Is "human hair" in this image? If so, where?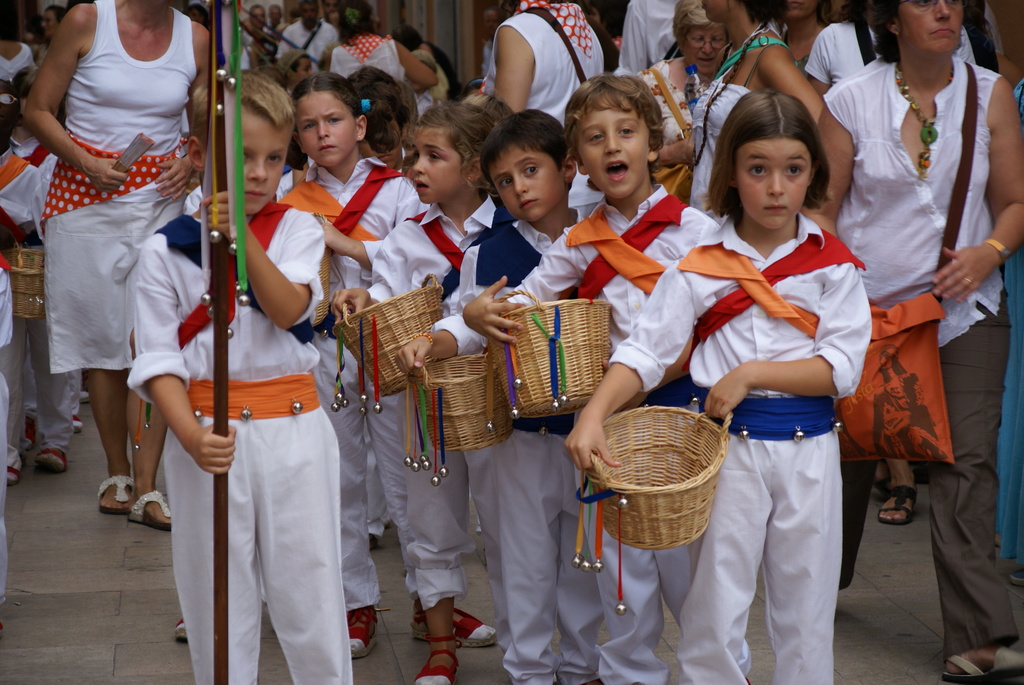
Yes, at bbox=(334, 0, 380, 46).
